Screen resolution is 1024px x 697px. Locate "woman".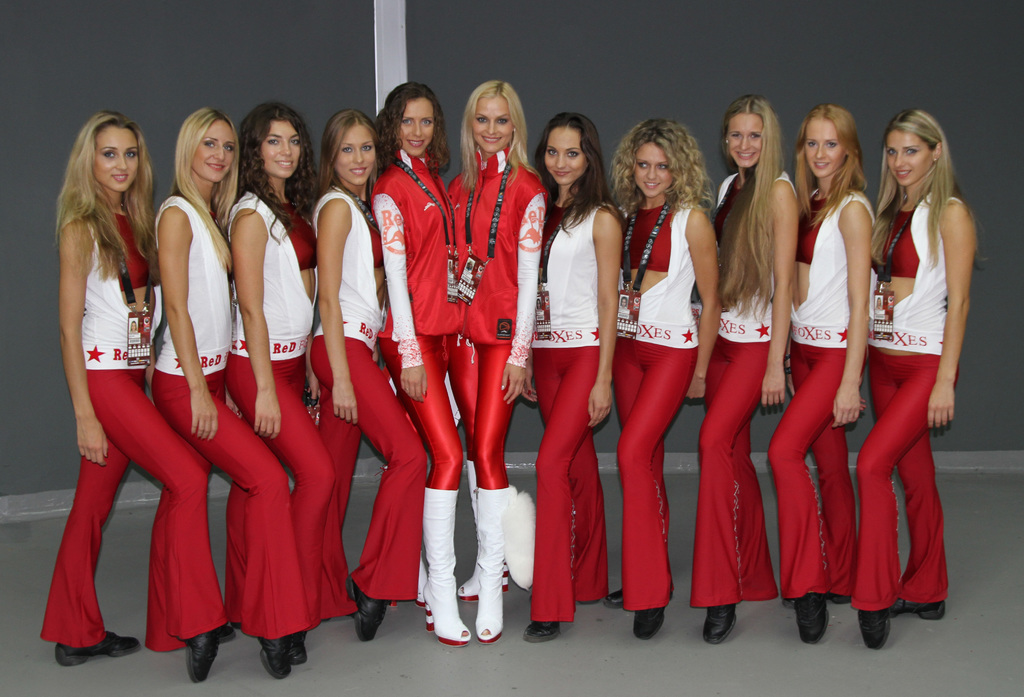
l=610, t=119, r=728, b=602.
